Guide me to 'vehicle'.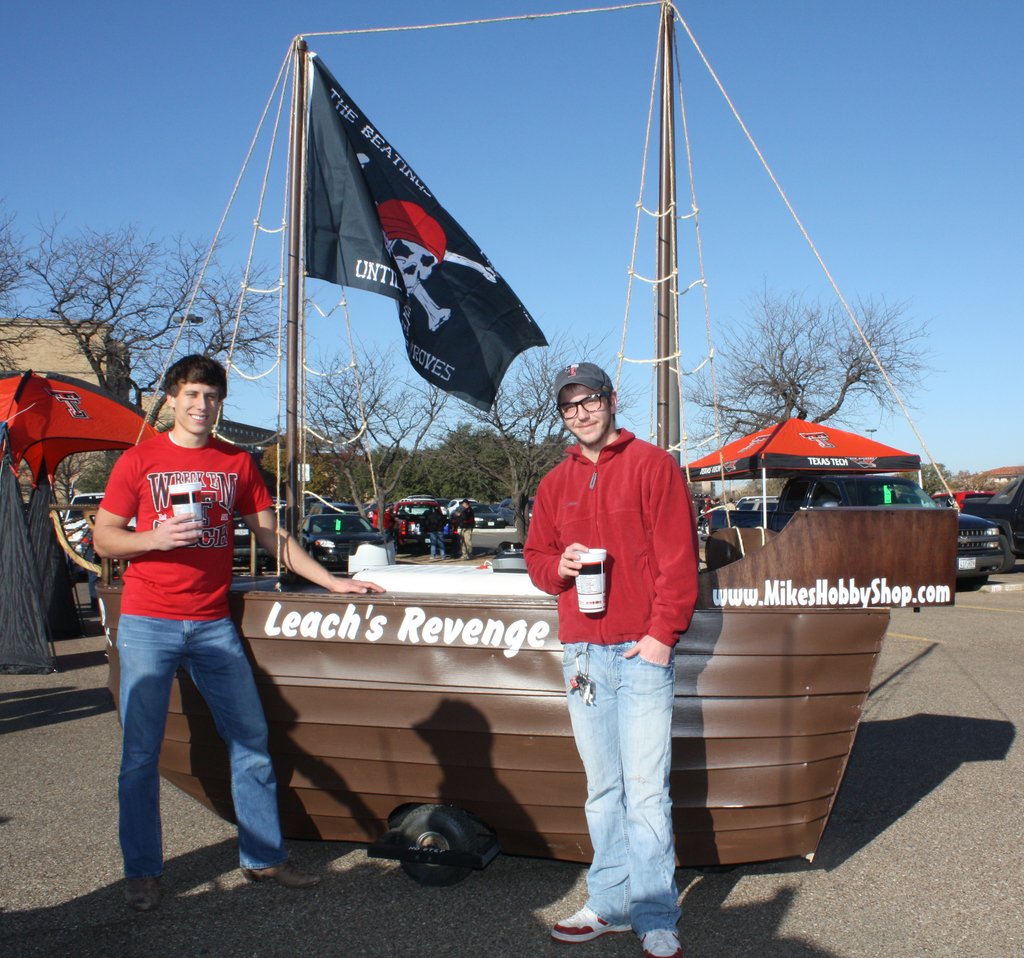
Guidance: [63, 486, 109, 566].
